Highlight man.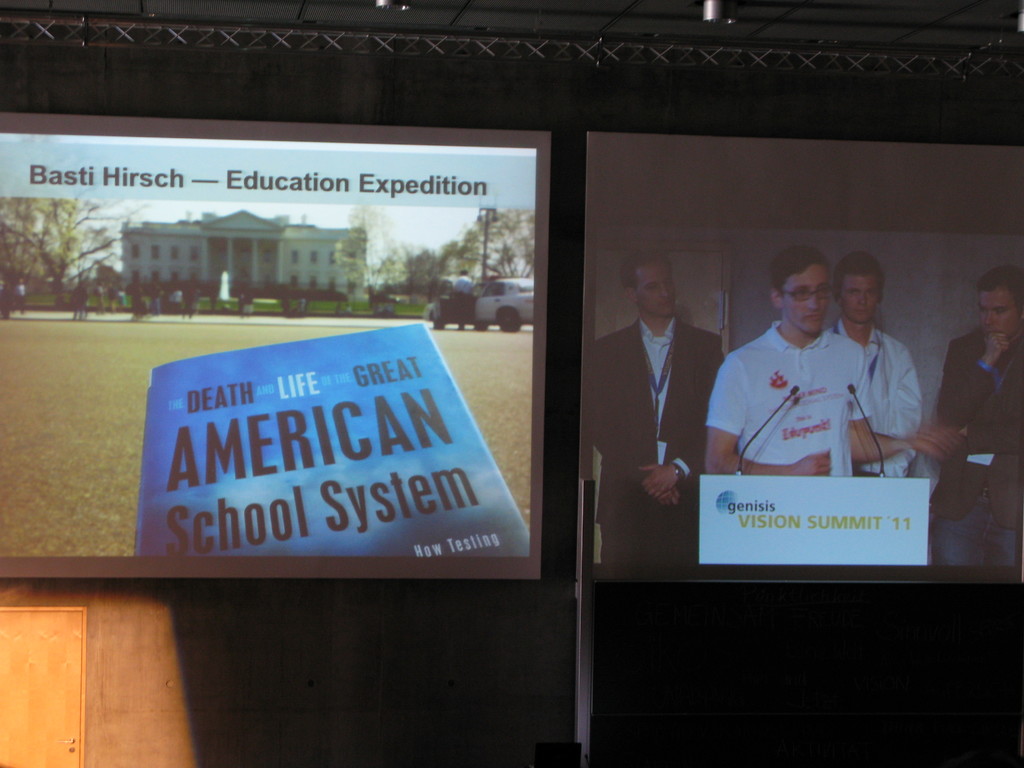
Highlighted region: {"x1": 148, "y1": 280, "x2": 163, "y2": 316}.
